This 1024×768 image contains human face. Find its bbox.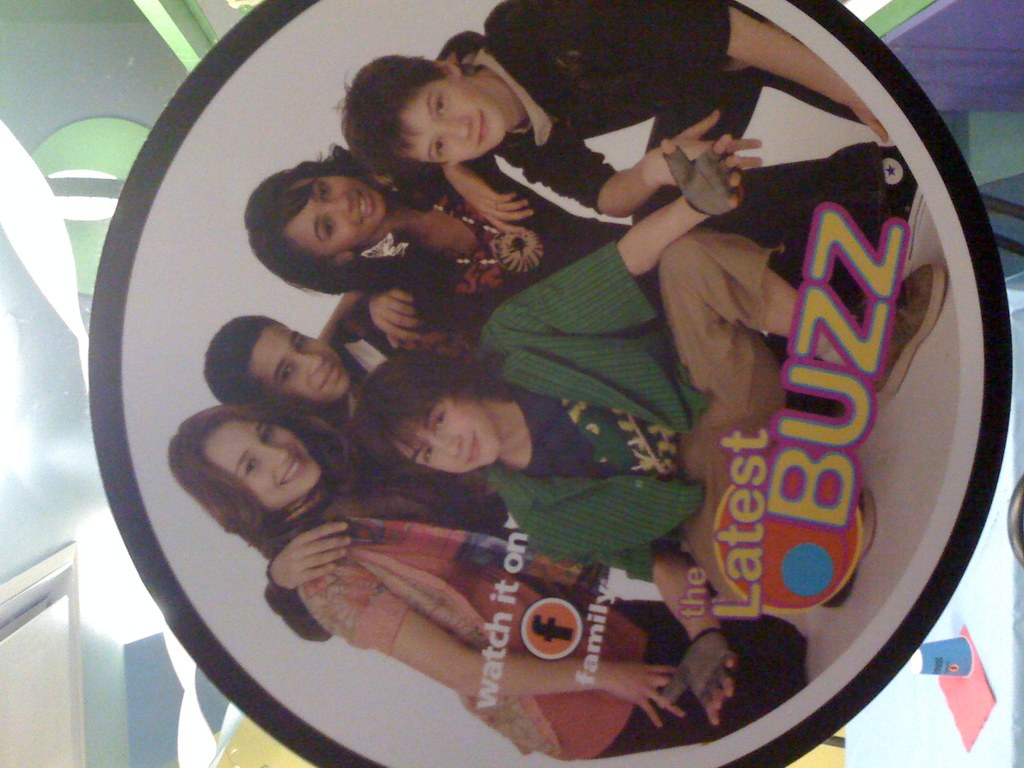
bbox=[242, 323, 353, 399].
